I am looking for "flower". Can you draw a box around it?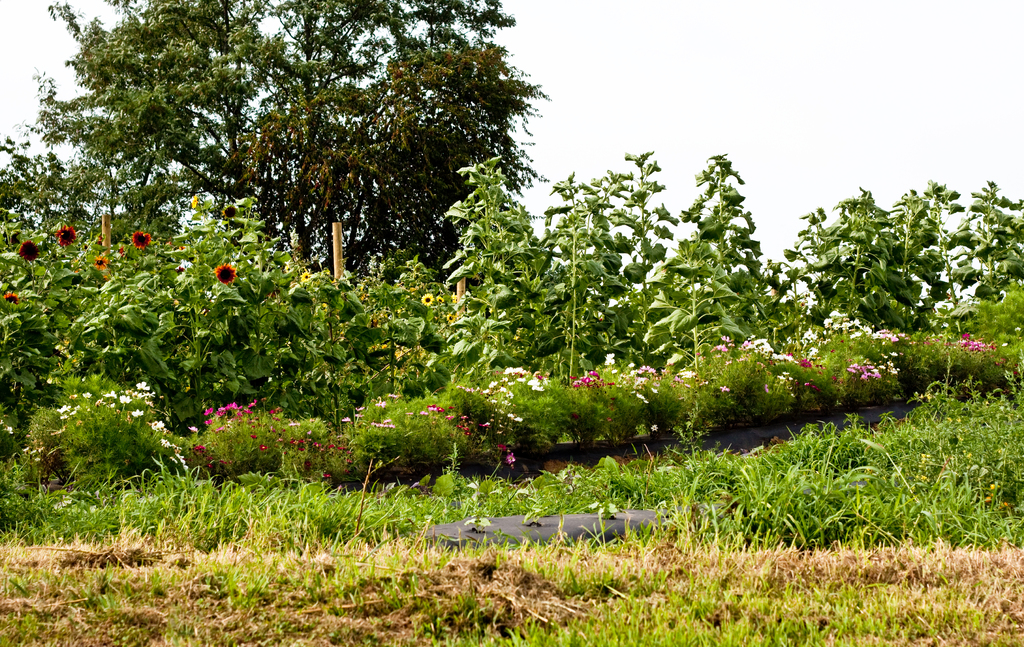
Sure, the bounding box is 216, 263, 239, 285.
